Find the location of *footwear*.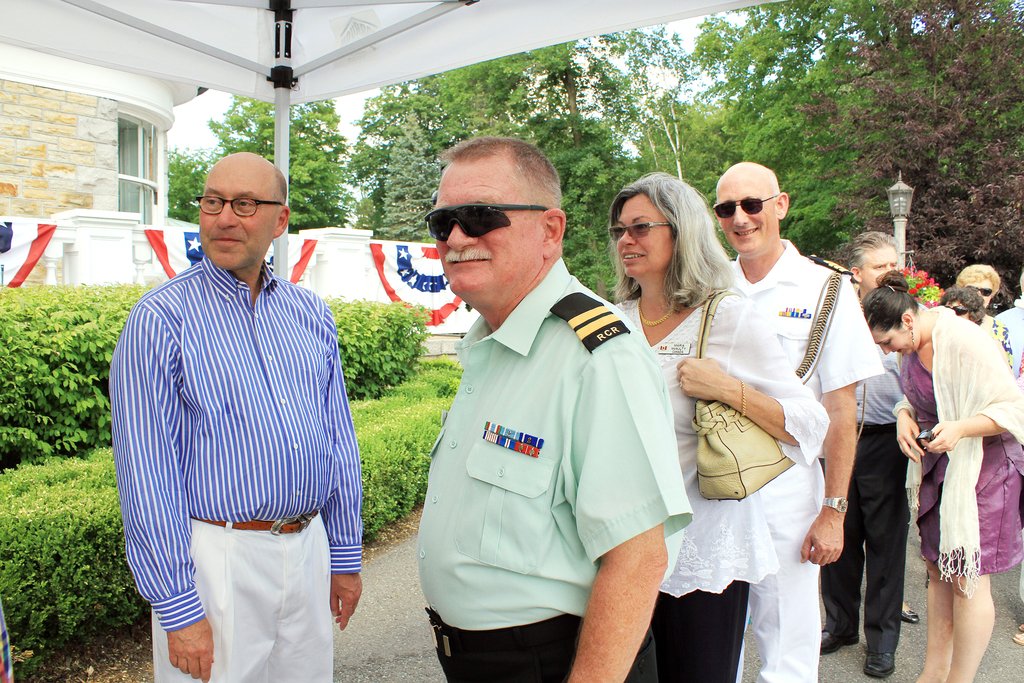
Location: BBox(1017, 621, 1023, 630).
